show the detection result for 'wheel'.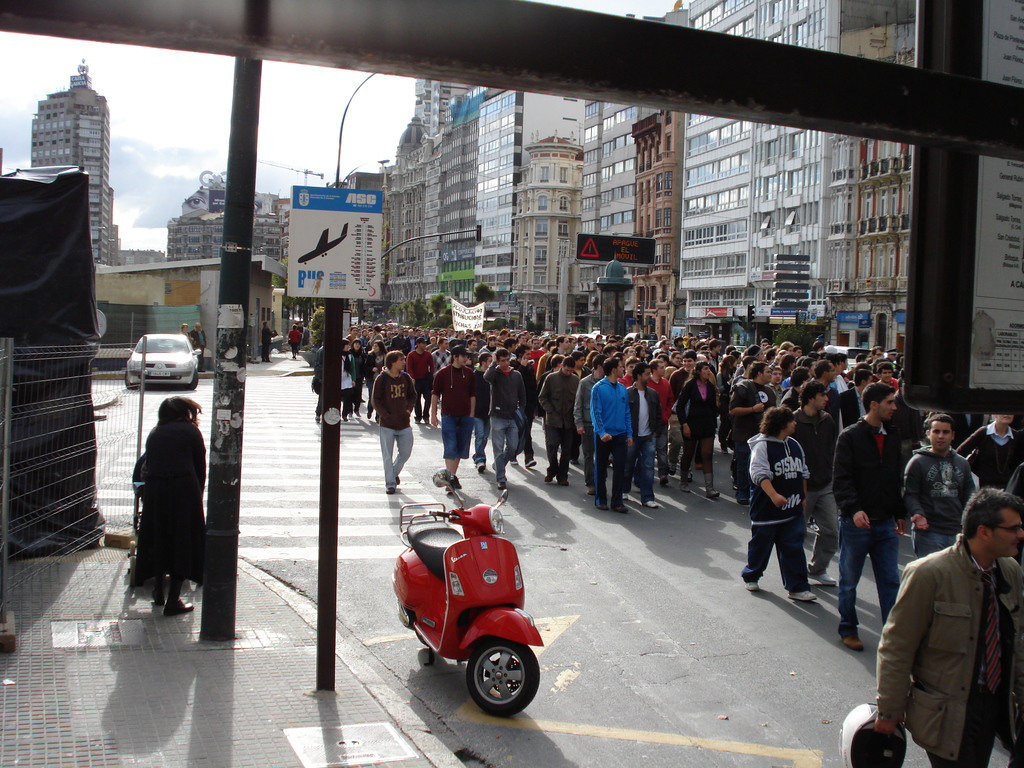
select_region(457, 654, 535, 726).
